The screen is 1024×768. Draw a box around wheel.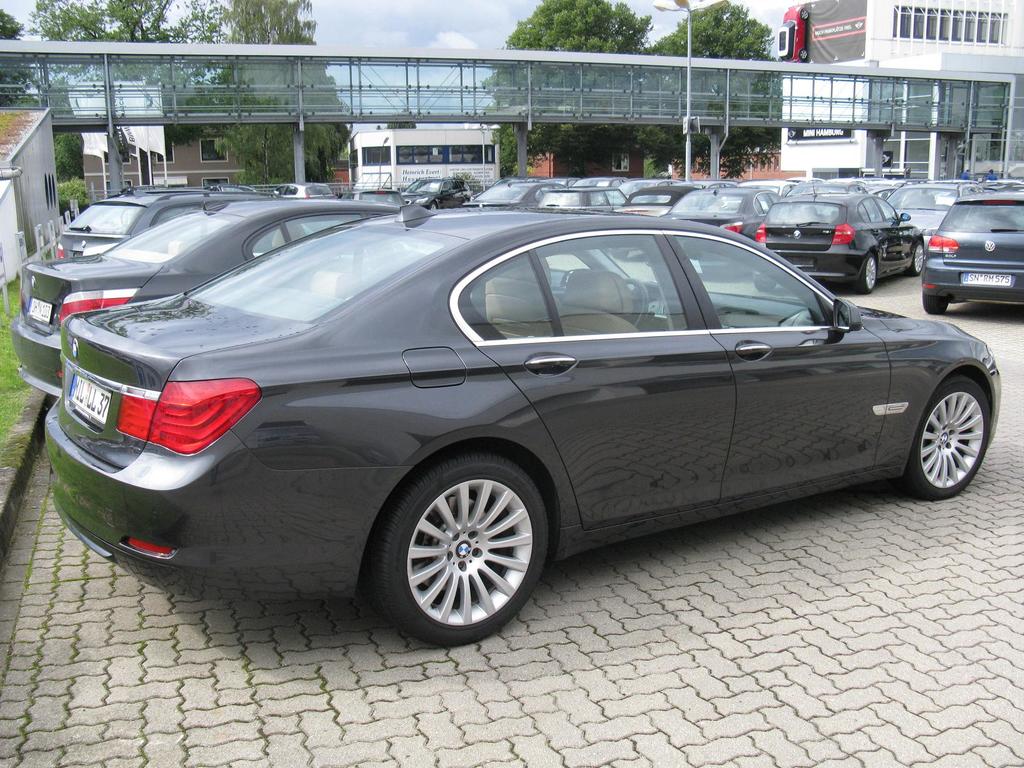
(897, 380, 989, 498).
